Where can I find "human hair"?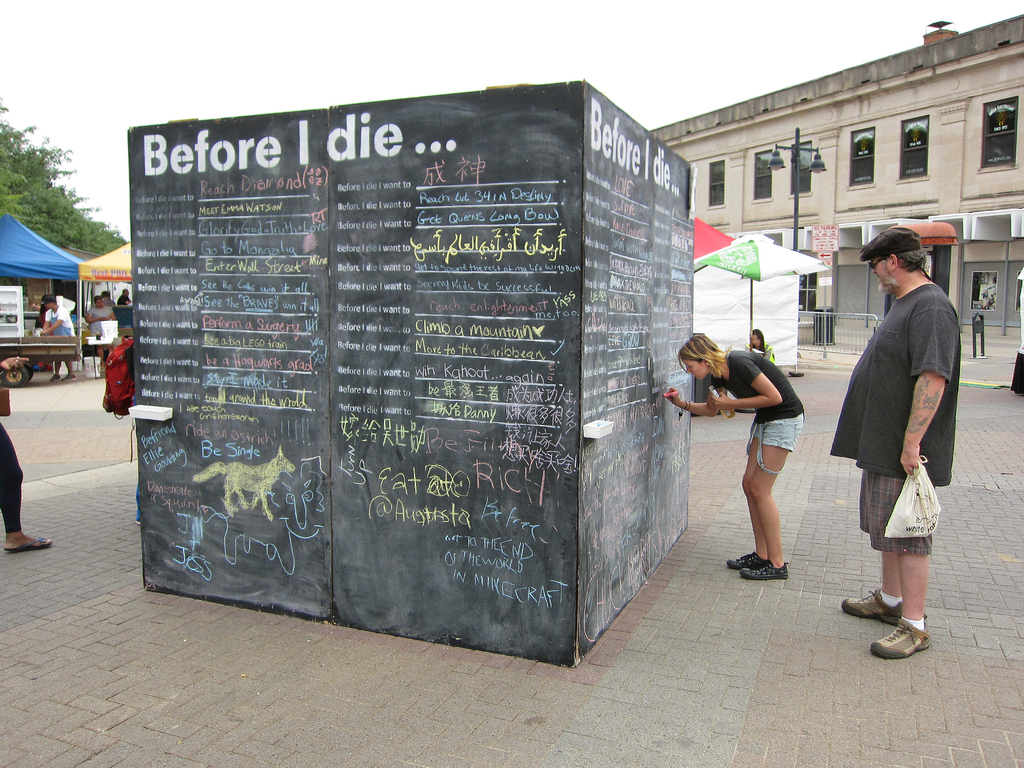
You can find it at (left=103, top=291, right=111, bottom=296).
